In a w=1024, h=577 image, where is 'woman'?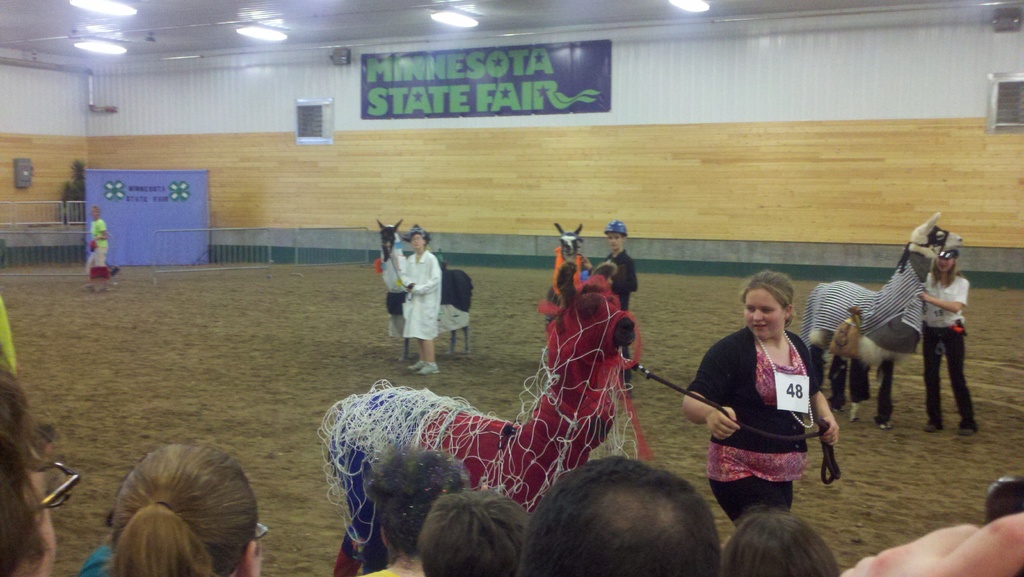
pyautogui.locateOnScreen(916, 247, 984, 437).
